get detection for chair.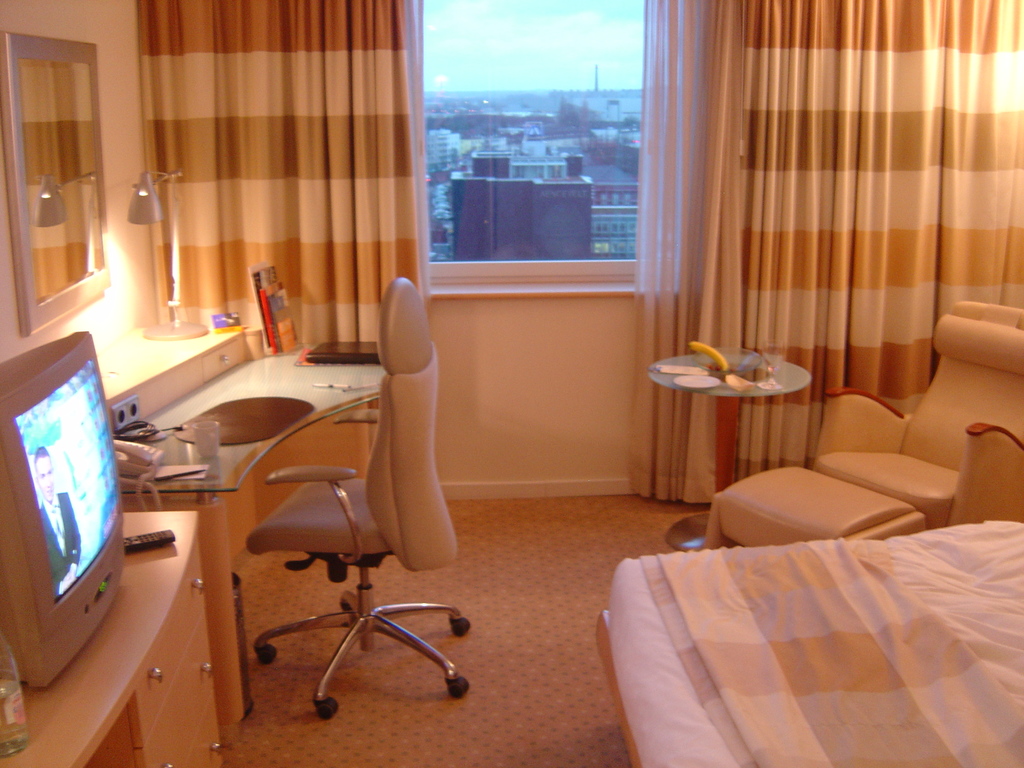
Detection: [x1=202, y1=310, x2=459, y2=728].
